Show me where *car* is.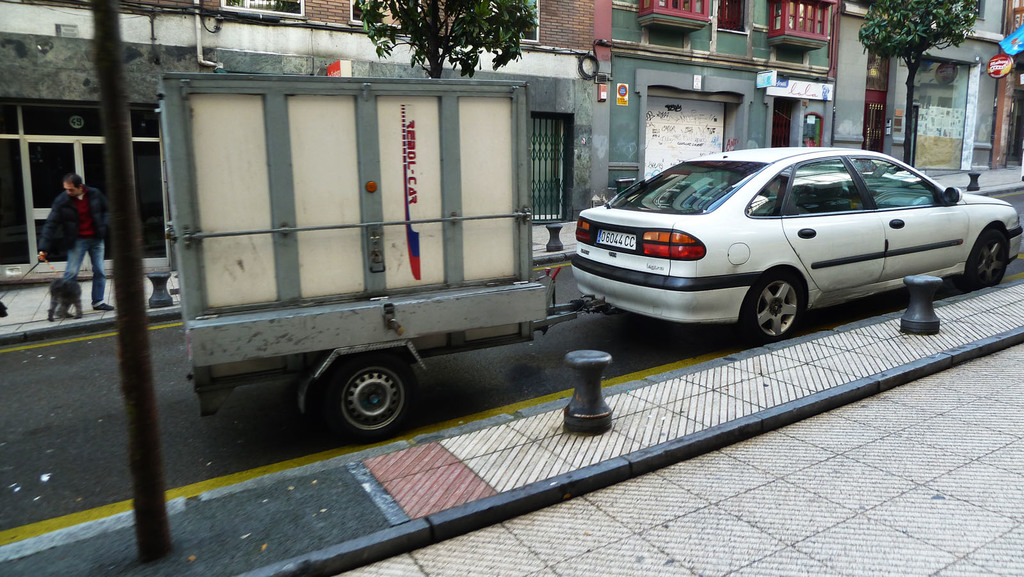
*car* is at x1=552, y1=140, x2=1023, y2=345.
